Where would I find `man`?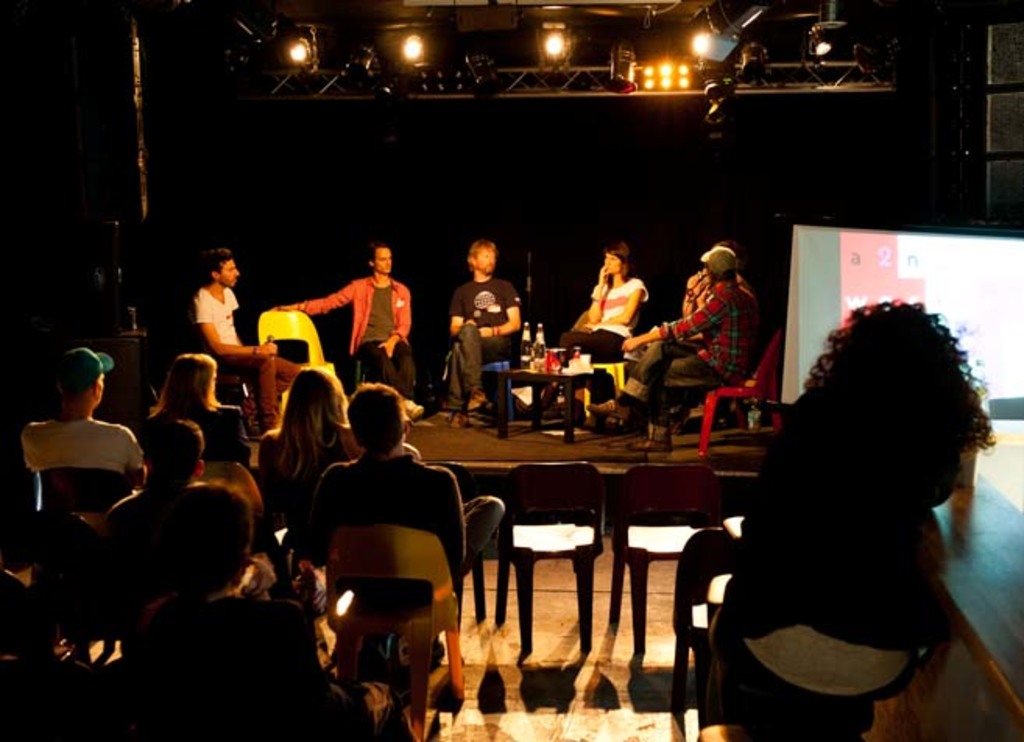
At bbox(312, 380, 480, 734).
